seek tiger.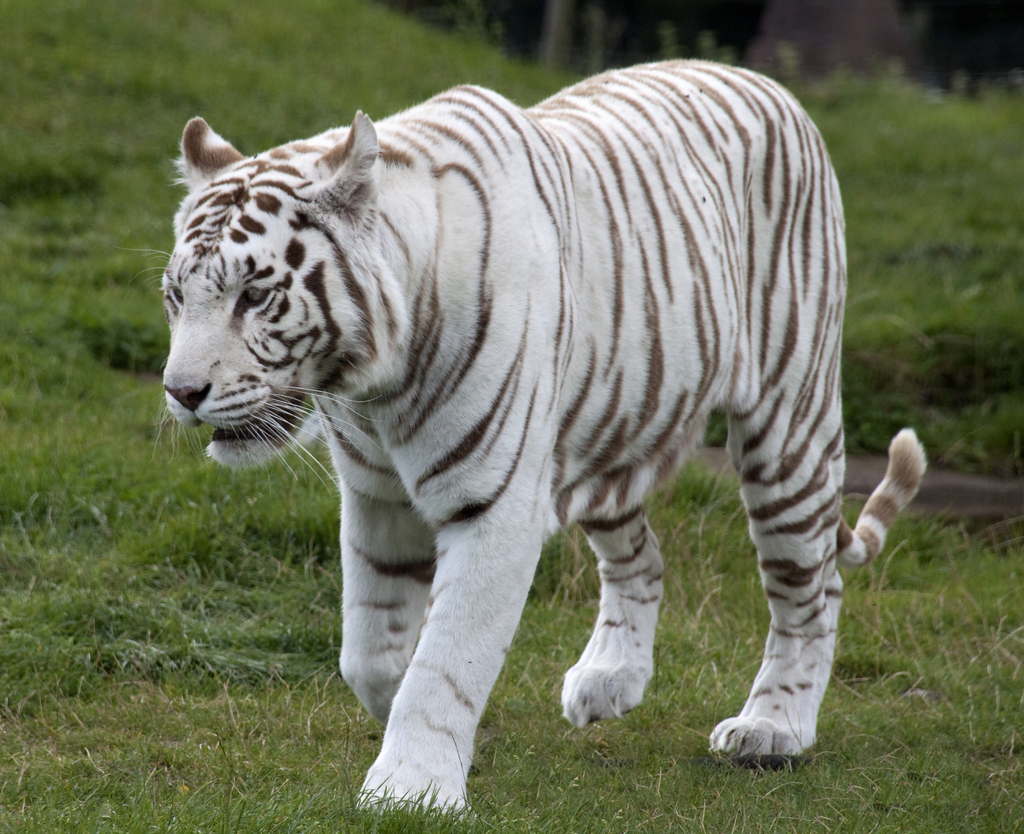
[117,56,924,821].
